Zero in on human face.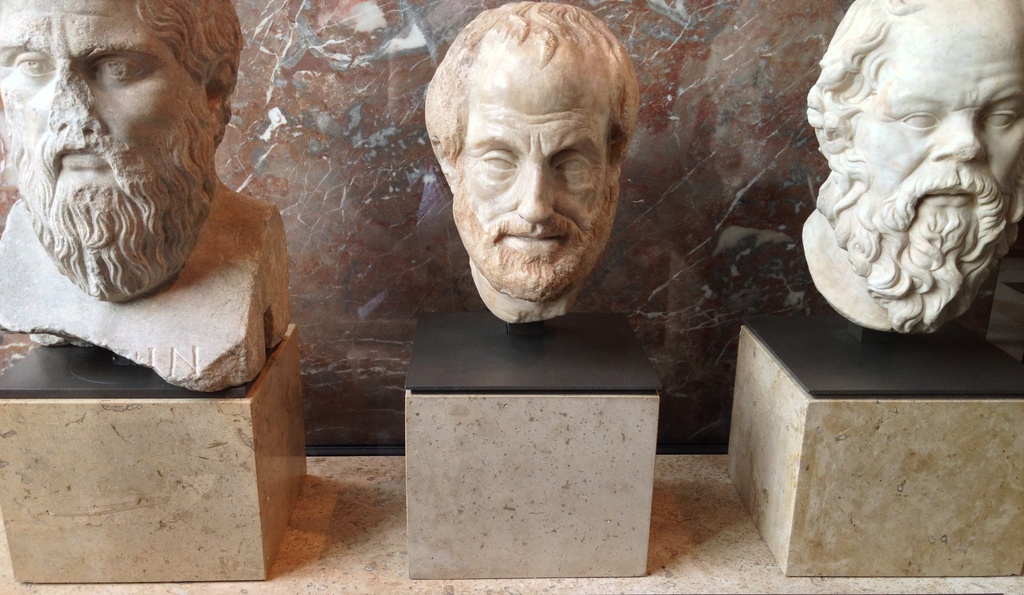
Zeroed in: {"x1": 0, "y1": 0, "x2": 212, "y2": 218}.
